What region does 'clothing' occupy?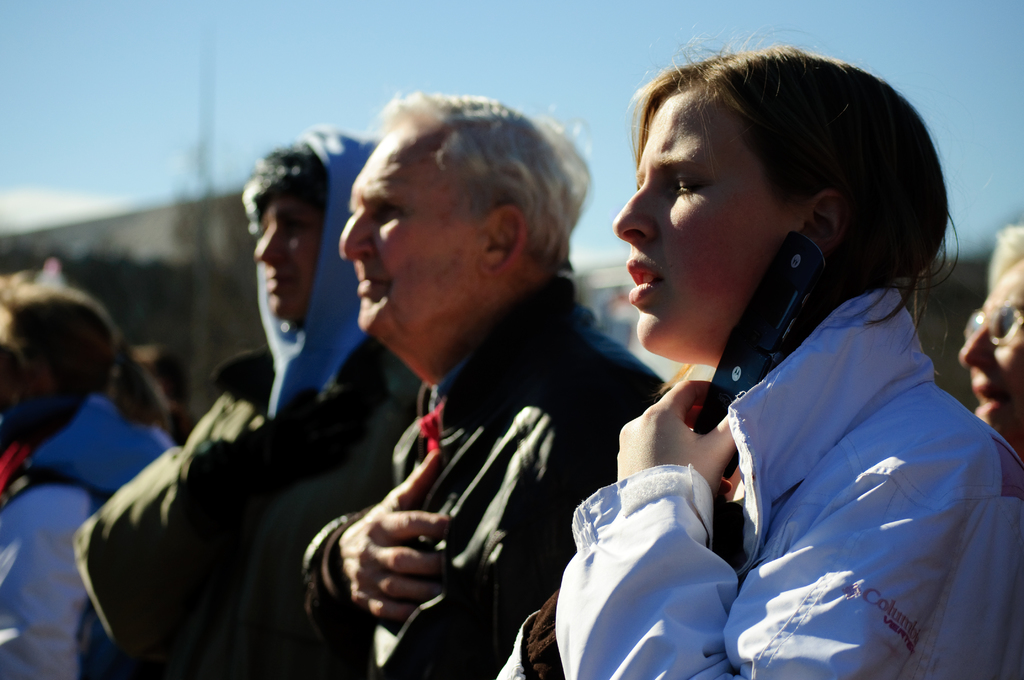
bbox=[479, 291, 1023, 679].
